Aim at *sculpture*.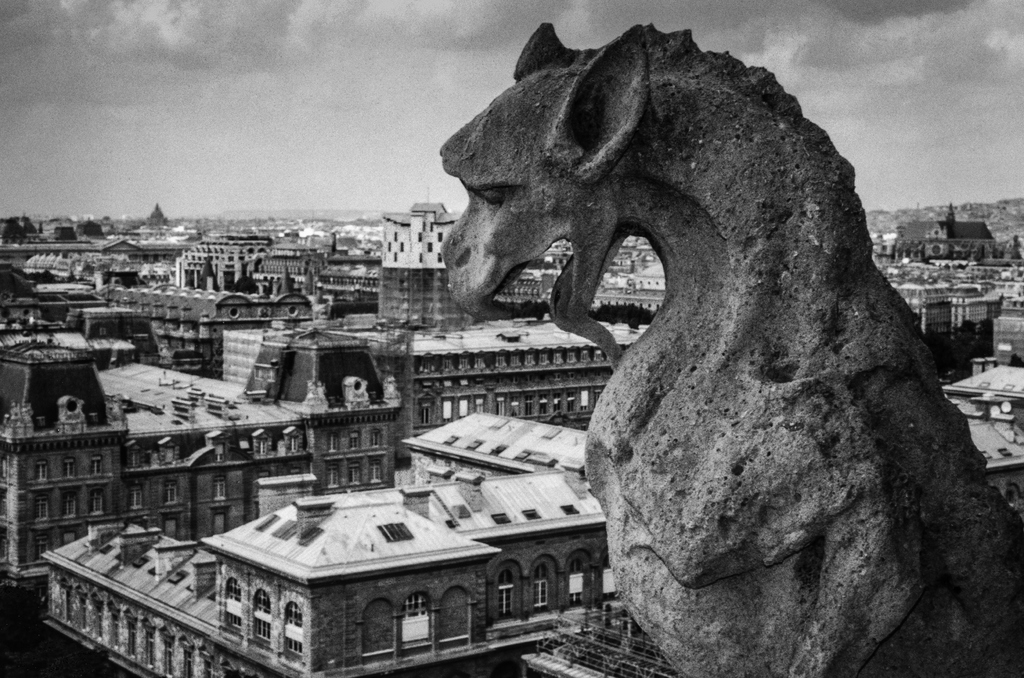
Aimed at Rect(452, 28, 993, 677).
